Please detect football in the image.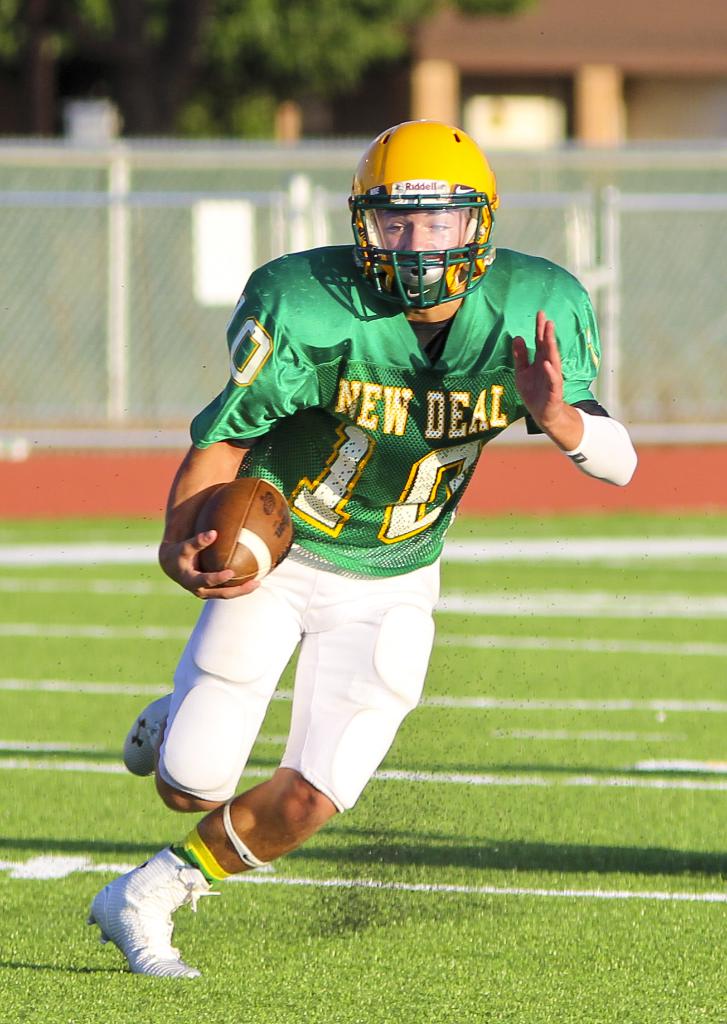
196,475,297,587.
